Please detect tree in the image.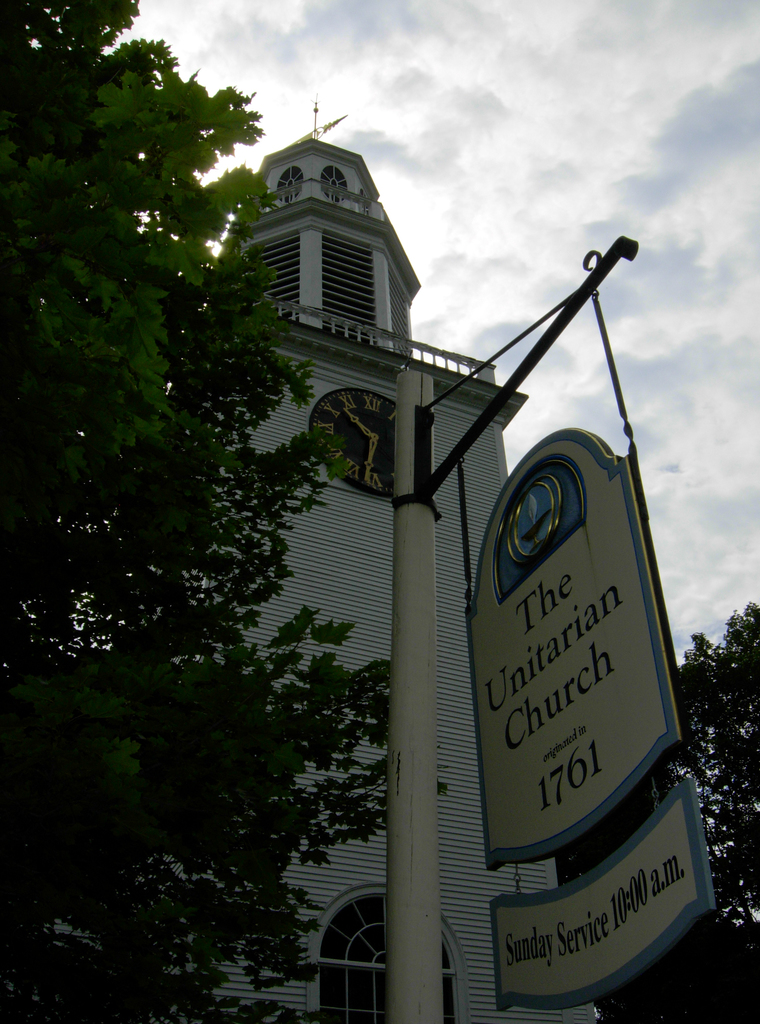
0 0 442 1021.
